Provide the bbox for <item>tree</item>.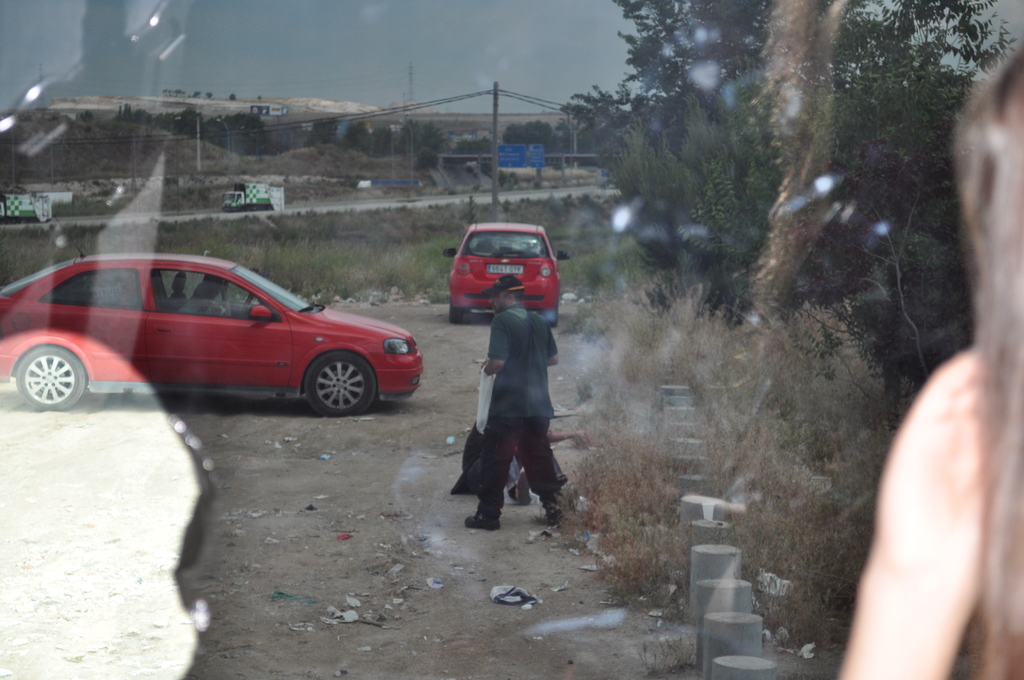
[174, 106, 207, 140].
